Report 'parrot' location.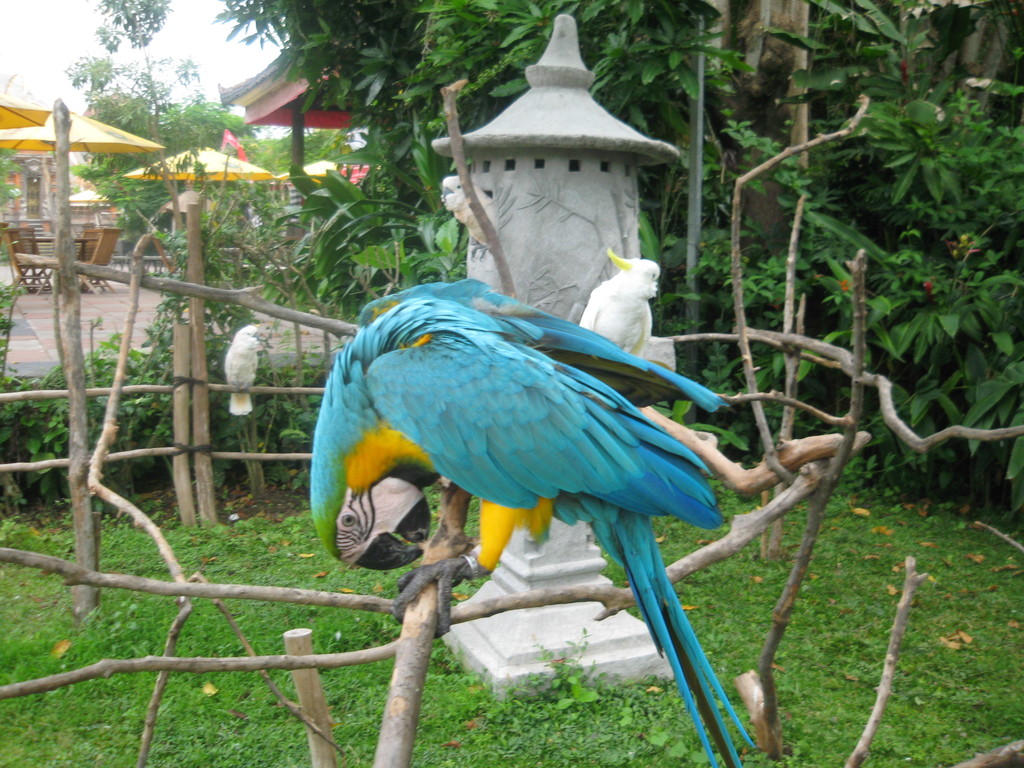
Report: detection(573, 245, 663, 353).
